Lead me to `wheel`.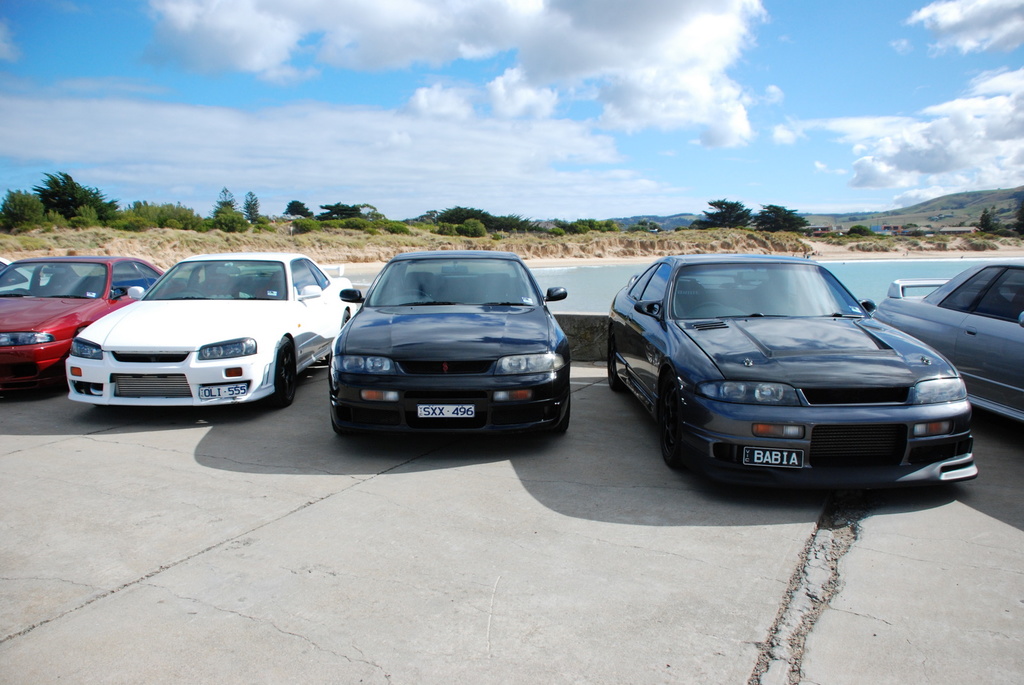
Lead to detection(180, 288, 204, 299).
